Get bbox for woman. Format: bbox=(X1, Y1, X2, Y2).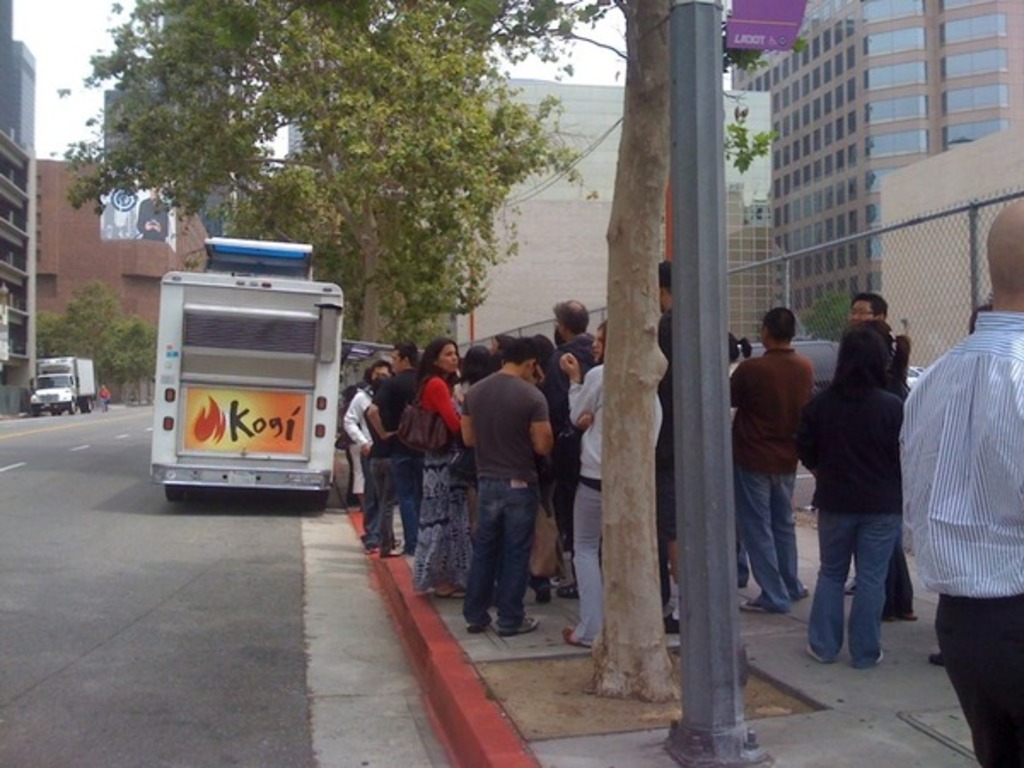
bbox=(410, 341, 471, 594).
